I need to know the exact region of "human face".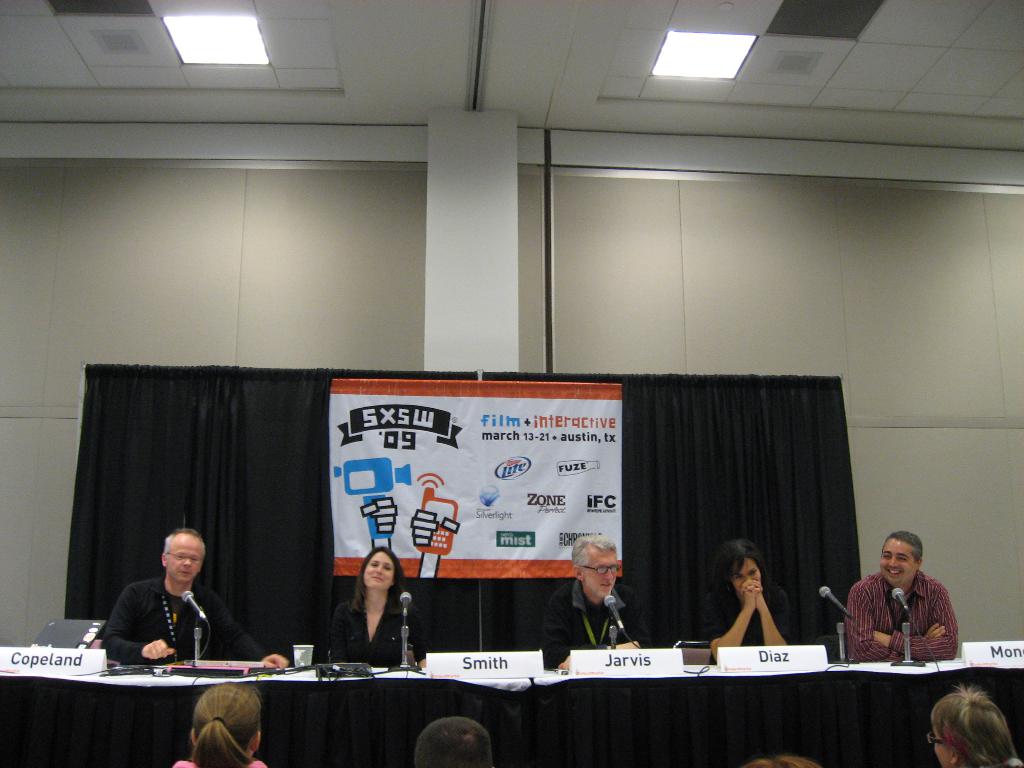
Region: <bbox>166, 532, 204, 584</bbox>.
